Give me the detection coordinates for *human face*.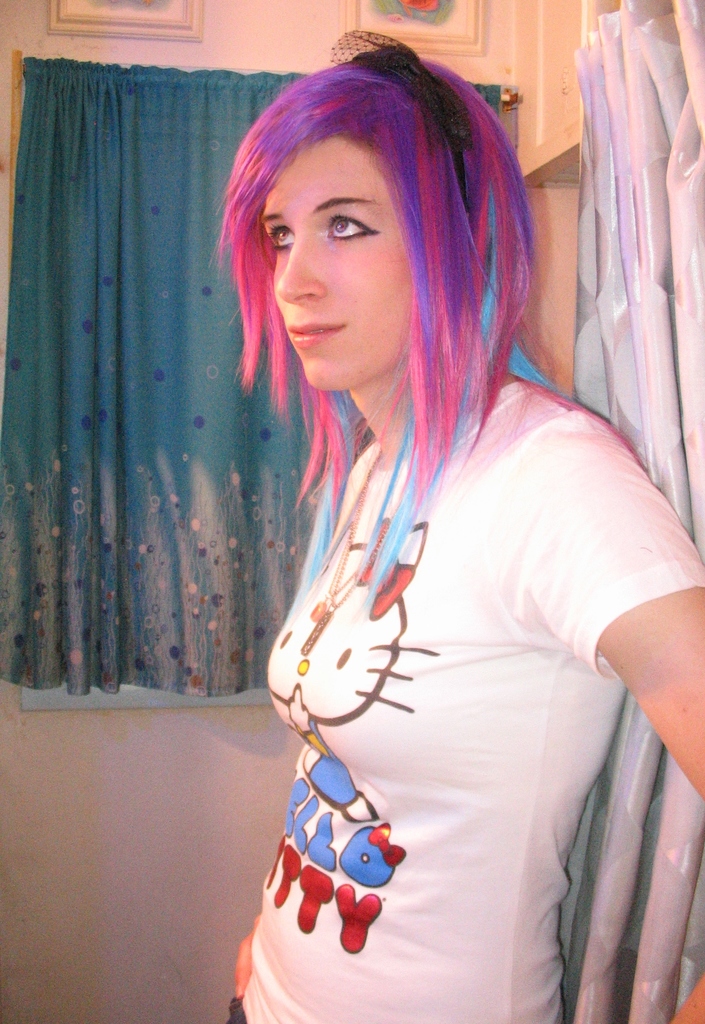
Rect(257, 138, 411, 391).
